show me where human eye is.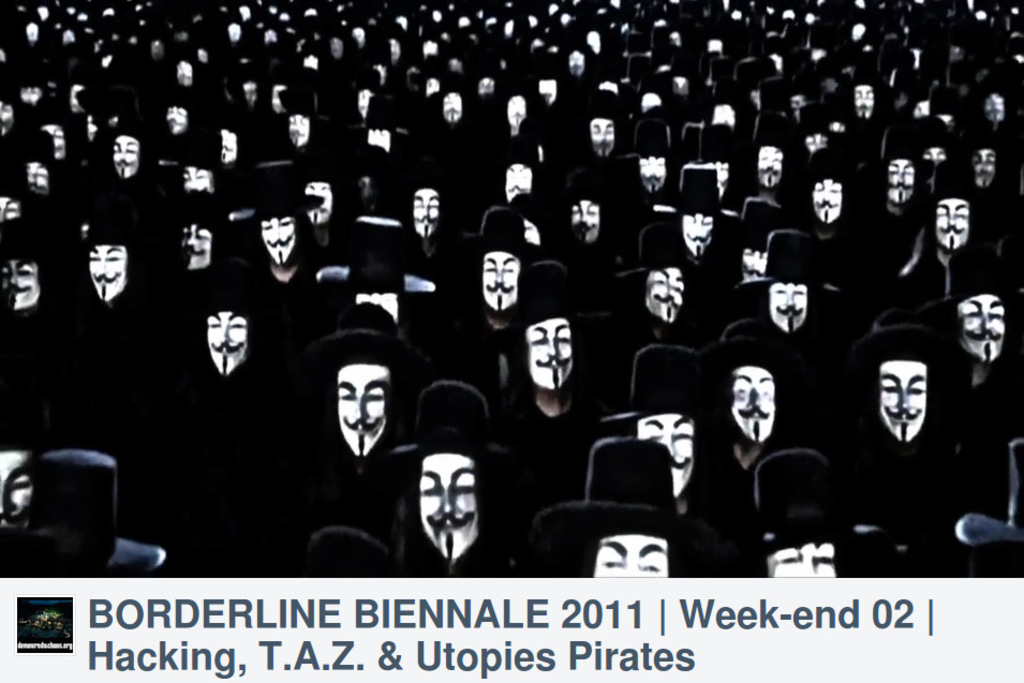
human eye is at bbox(106, 250, 123, 263).
